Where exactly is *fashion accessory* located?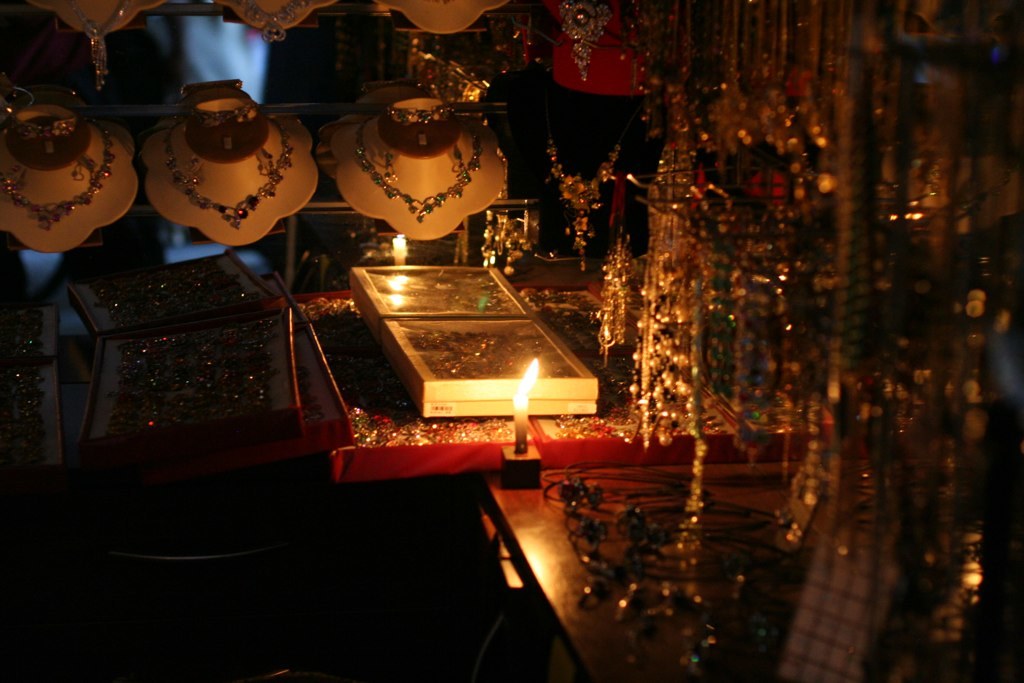
Its bounding box is [156, 112, 298, 235].
